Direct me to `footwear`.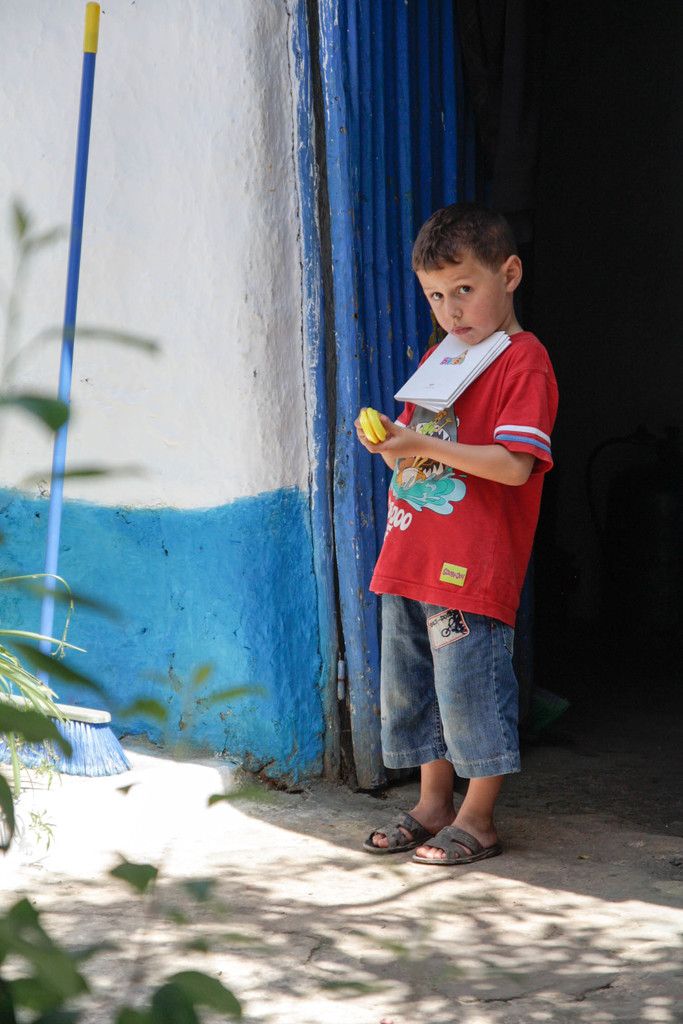
Direction: bbox=[360, 813, 435, 849].
